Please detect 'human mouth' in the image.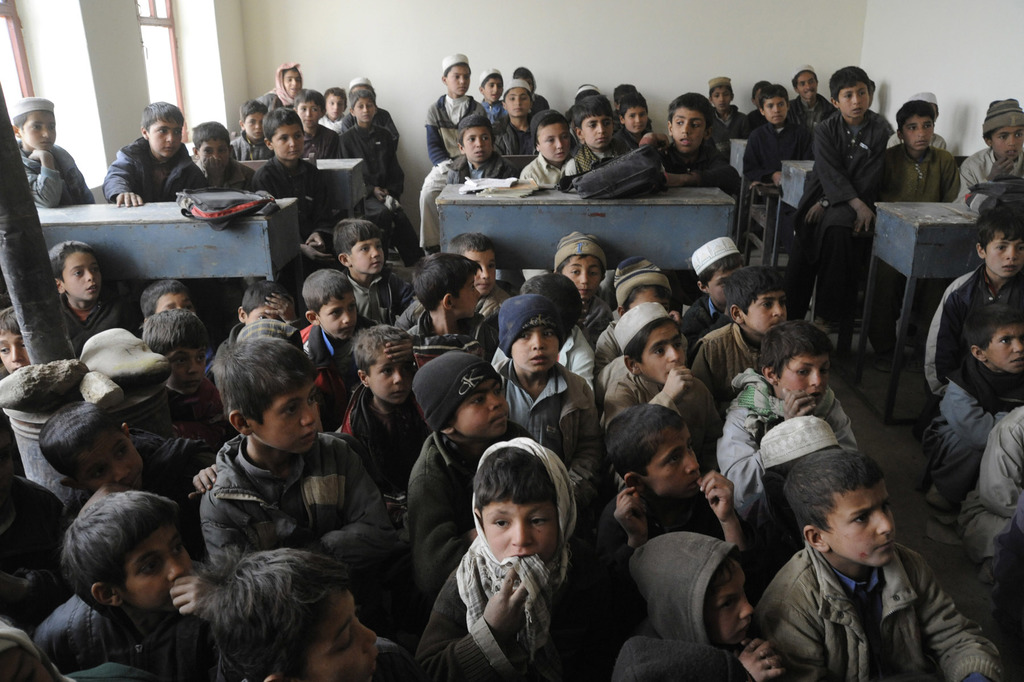
(680,140,691,145).
